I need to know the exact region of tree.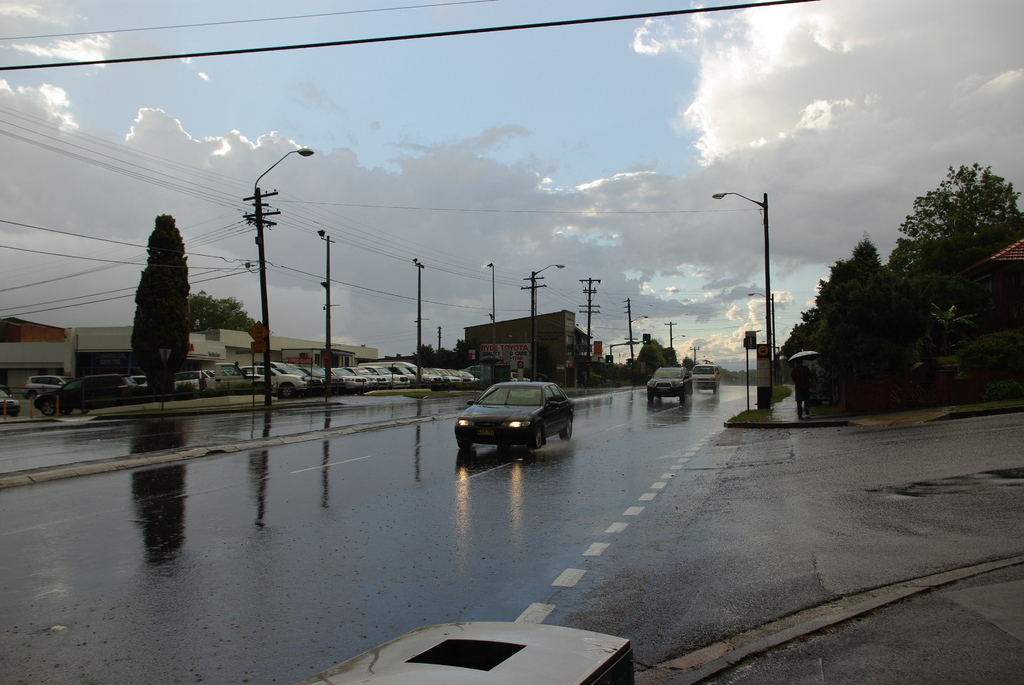
Region: 635,336,668,379.
